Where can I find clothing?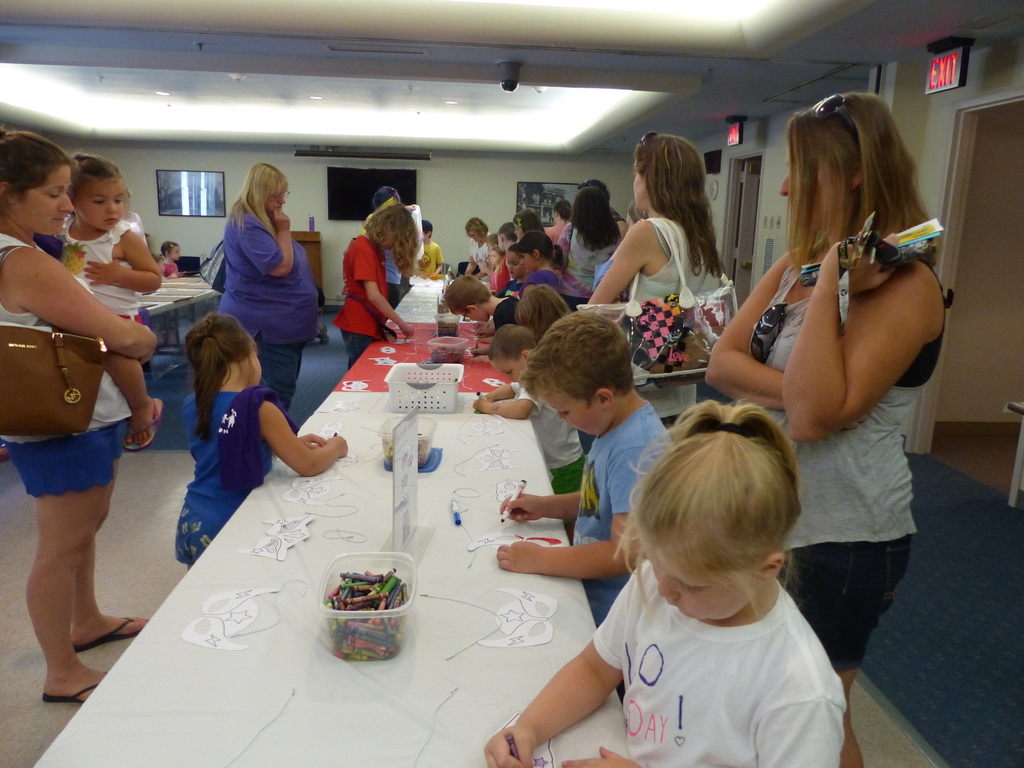
You can find it at <region>570, 401, 676, 628</region>.
